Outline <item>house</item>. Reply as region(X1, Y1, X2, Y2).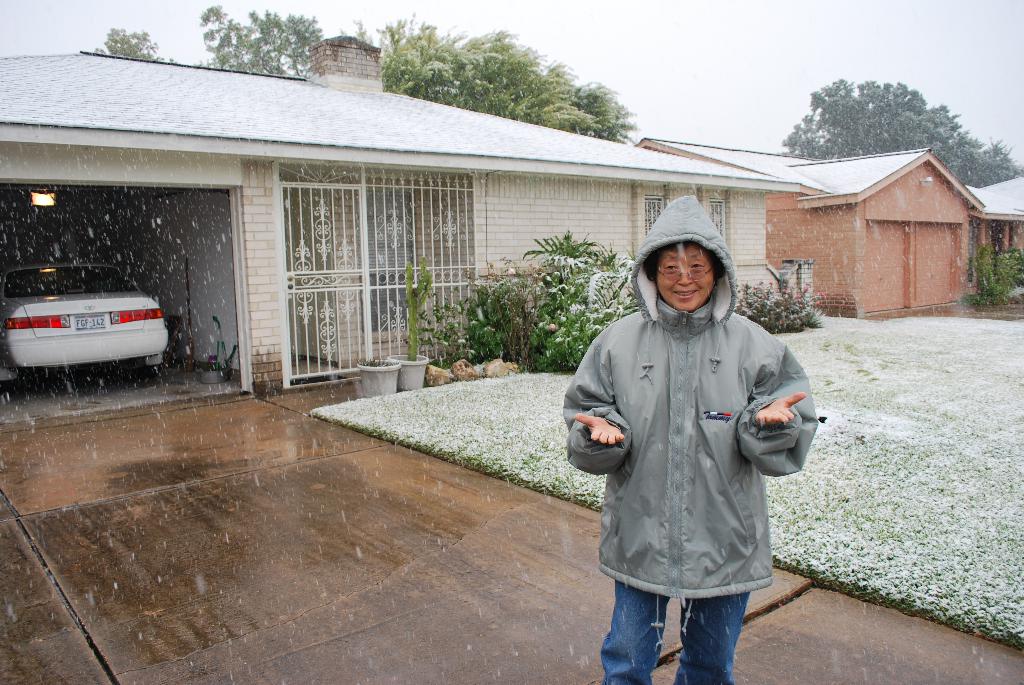
region(566, 129, 991, 350).
